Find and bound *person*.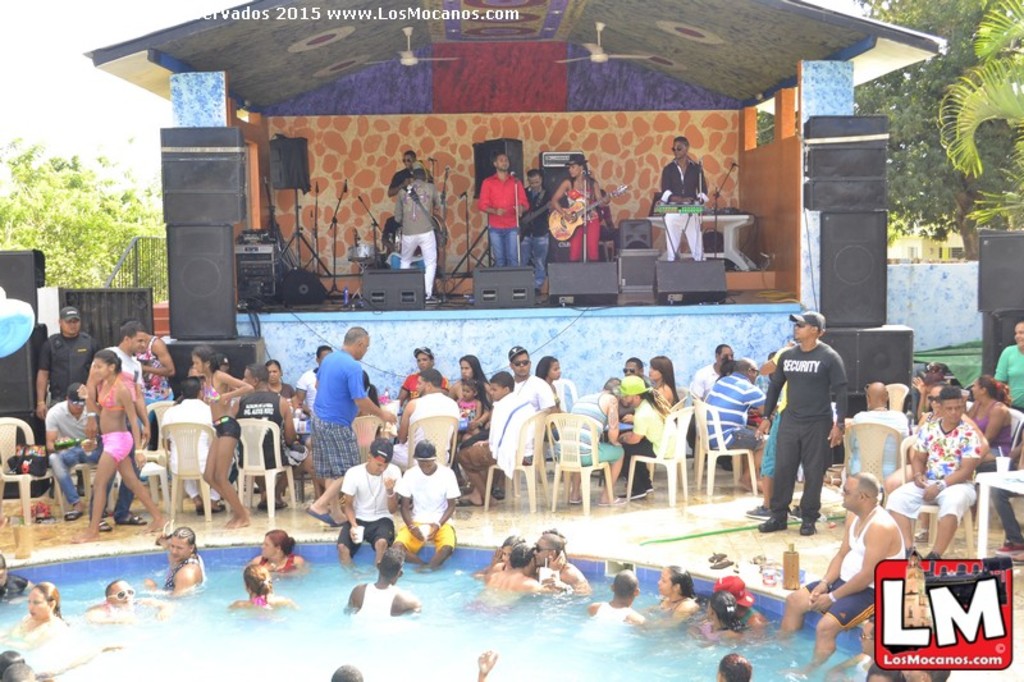
Bound: detection(389, 436, 453, 569).
